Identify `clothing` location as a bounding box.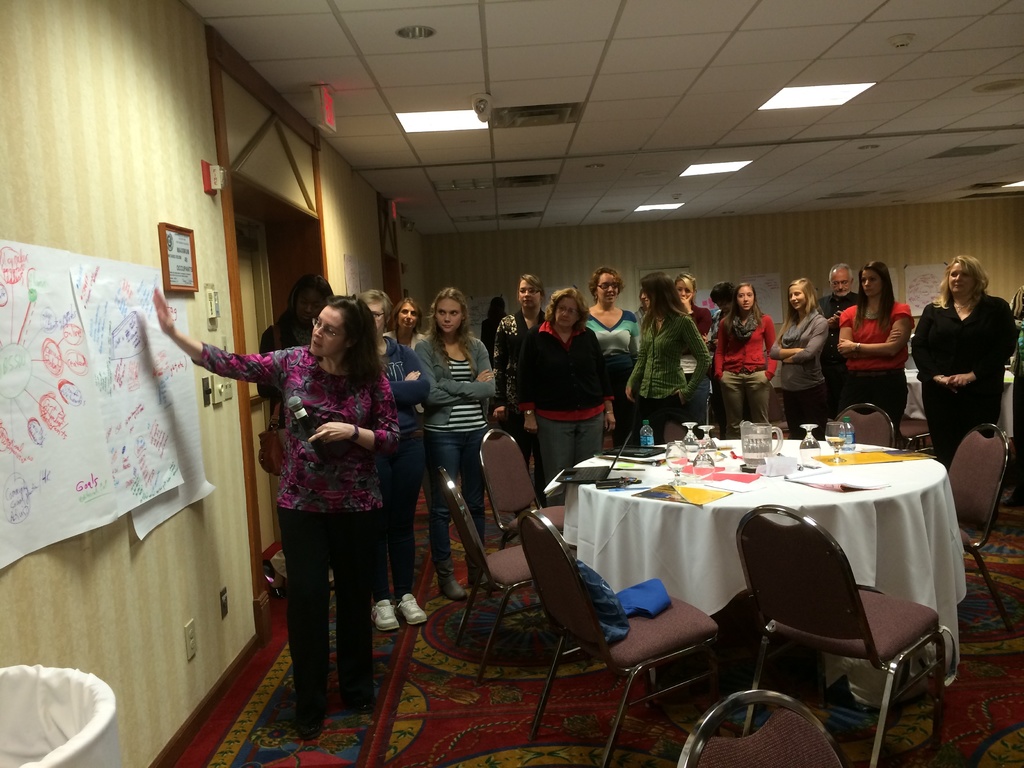
817 285 856 419.
